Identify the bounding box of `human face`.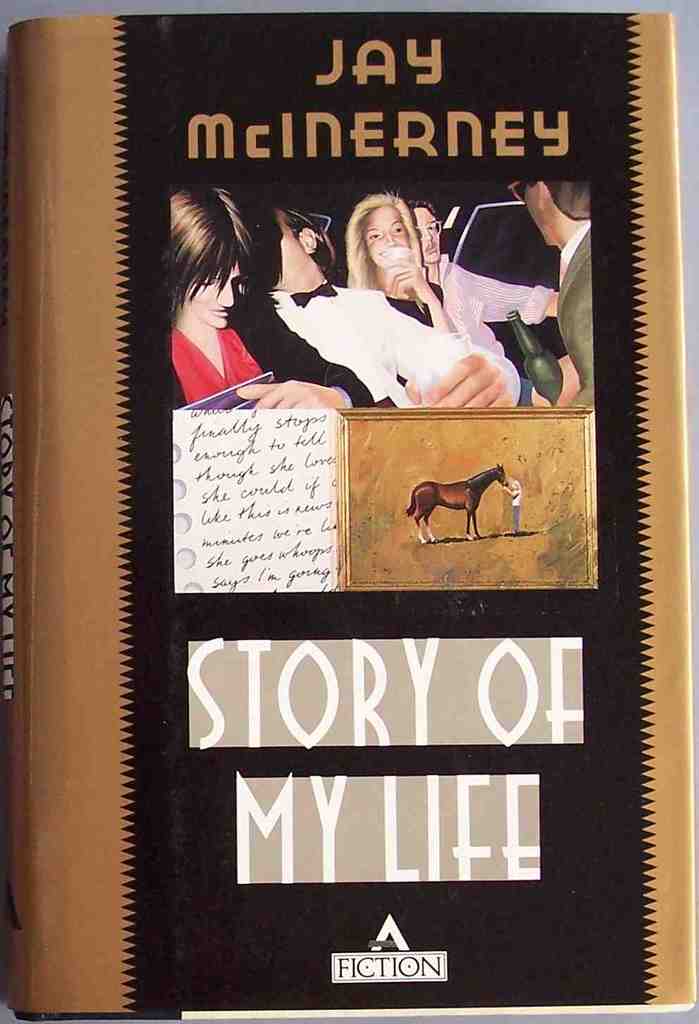
(364,203,412,268).
